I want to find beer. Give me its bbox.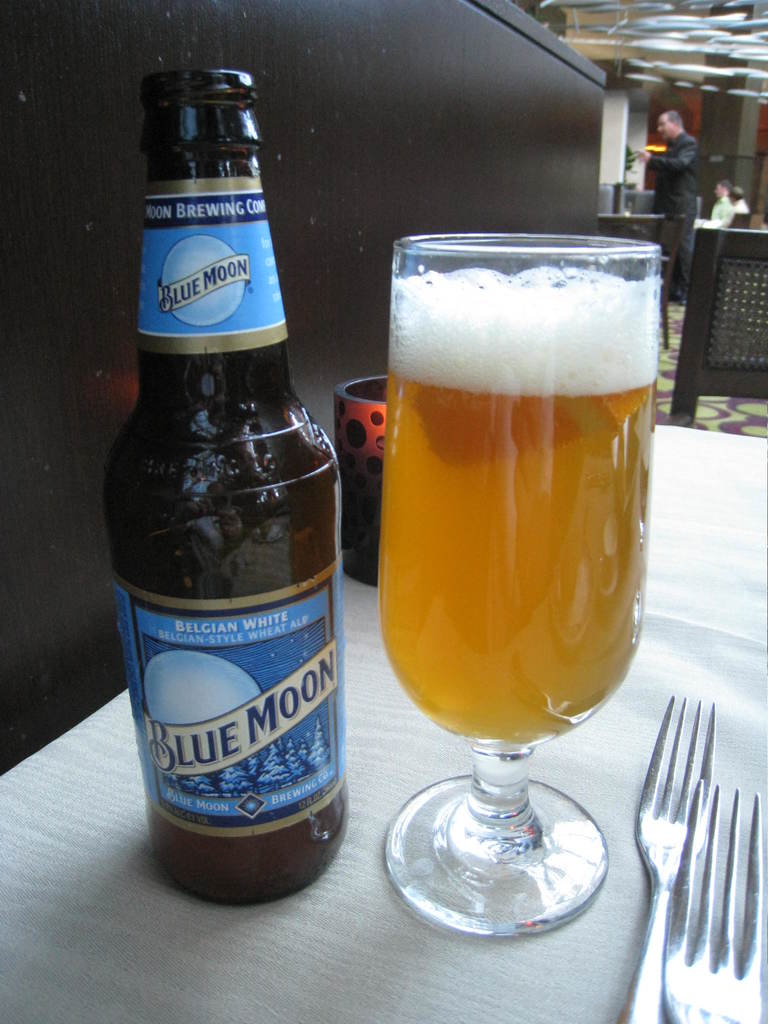
[380,267,646,737].
